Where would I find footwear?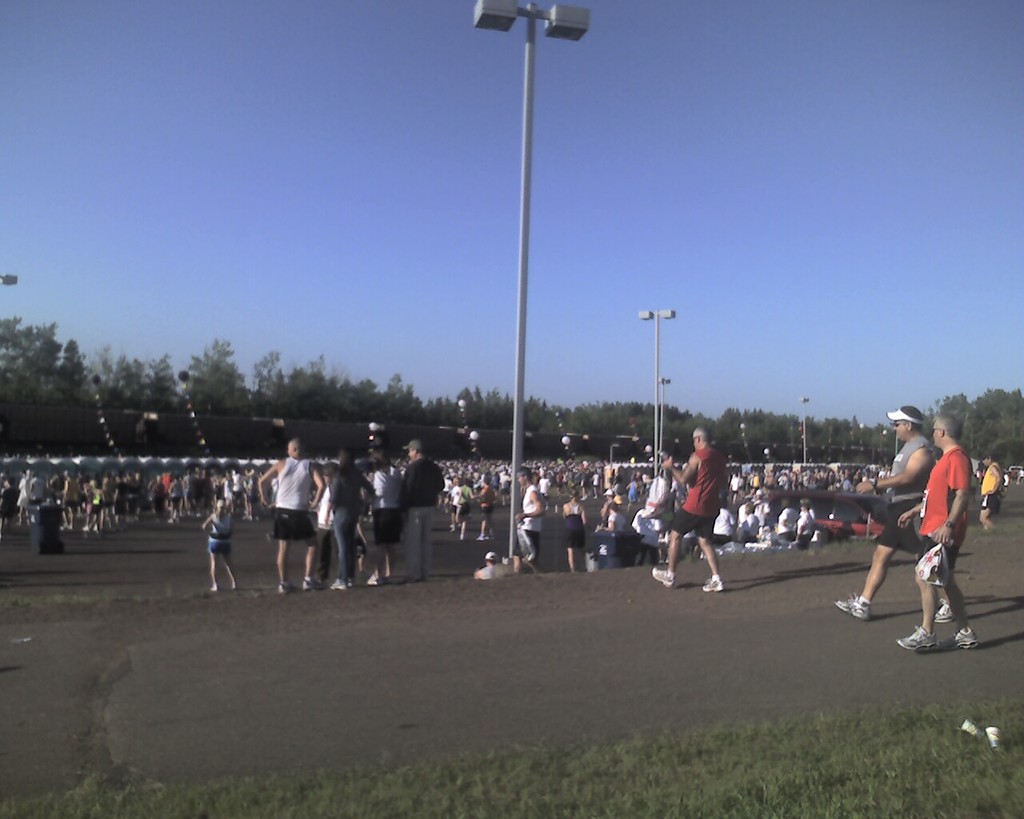
At [300, 581, 318, 590].
